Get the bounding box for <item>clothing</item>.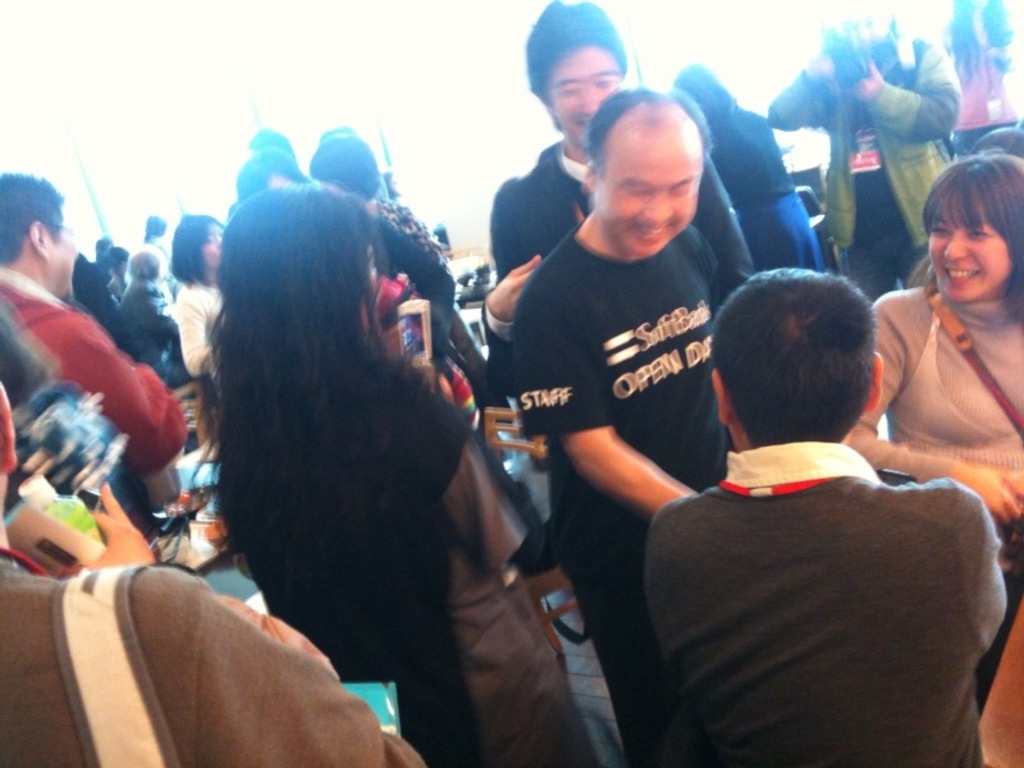
bbox=(448, 120, 759, 375).
